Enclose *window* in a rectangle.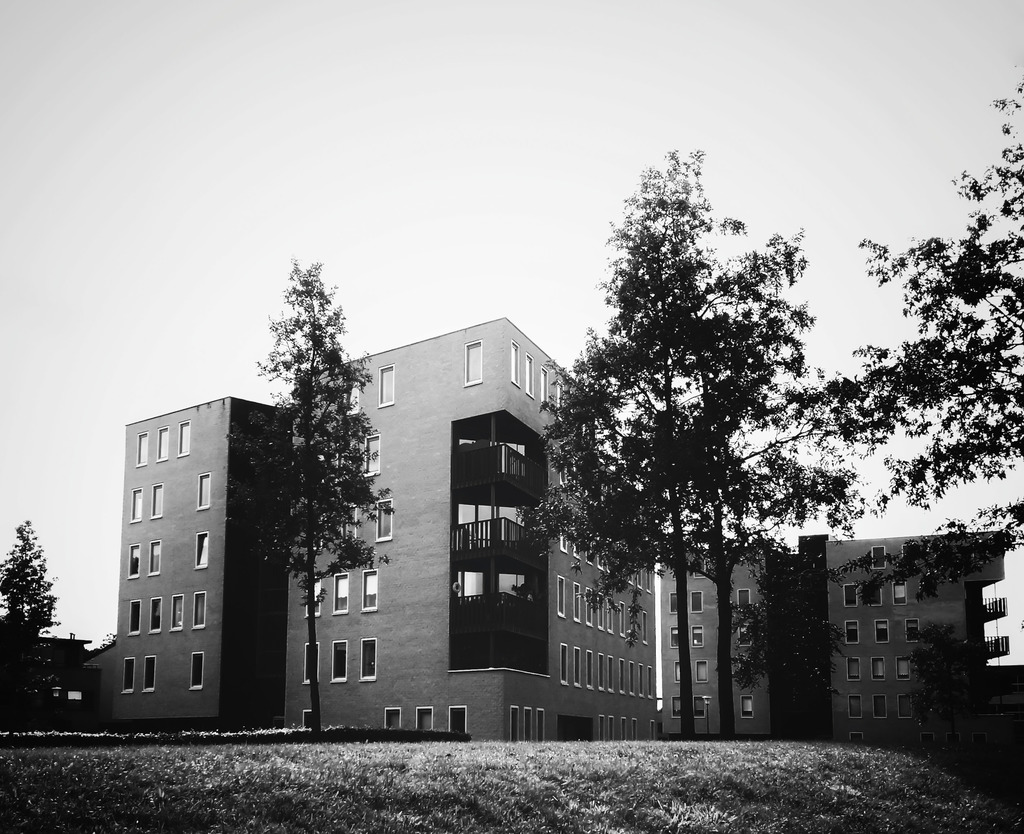
l=536, t=709, r=547, b=743.
